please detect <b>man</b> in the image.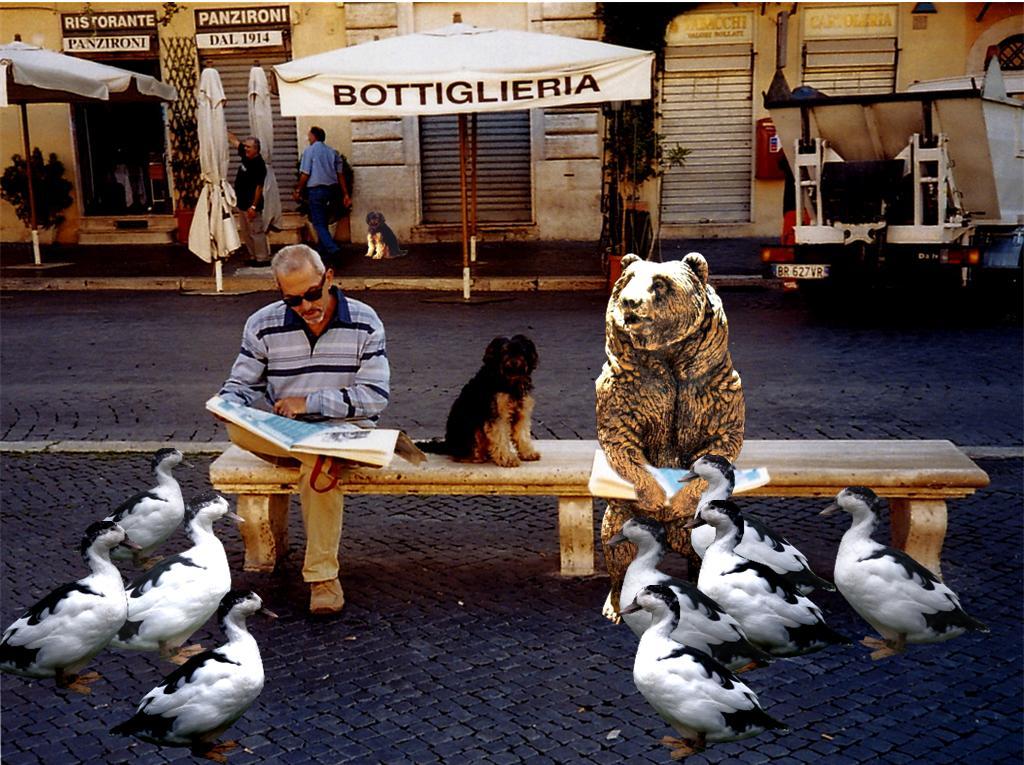
bbox(217, 129, 274, 265).
